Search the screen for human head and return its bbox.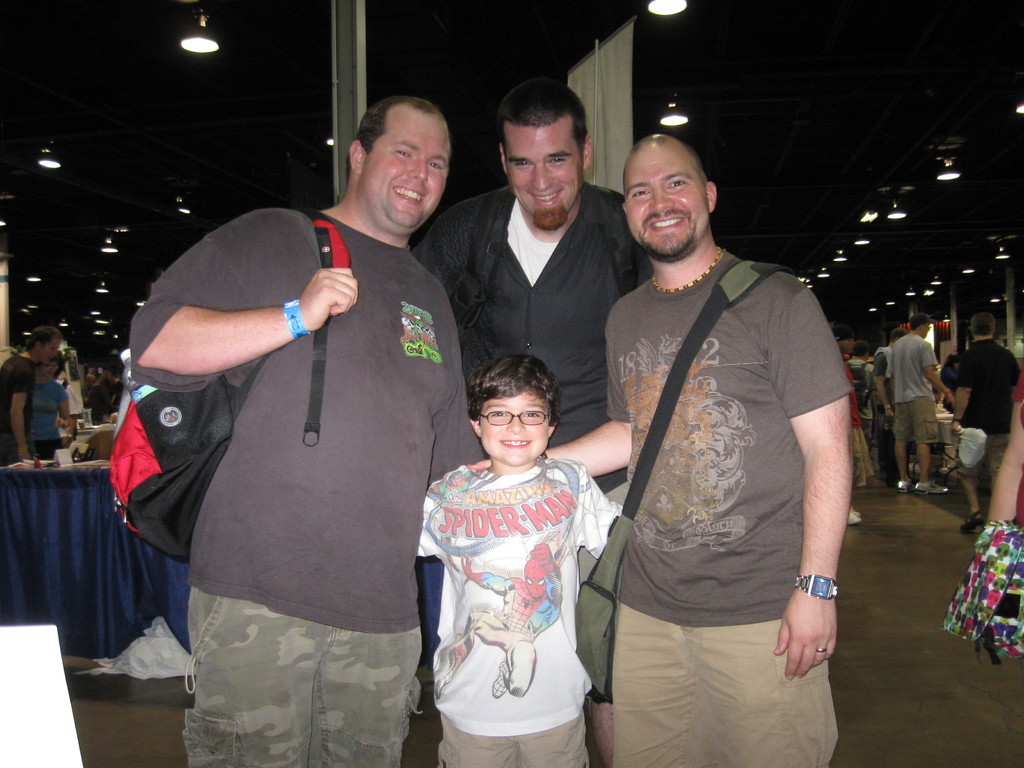
Found: <region>852, 339, 872, 359</region>.
